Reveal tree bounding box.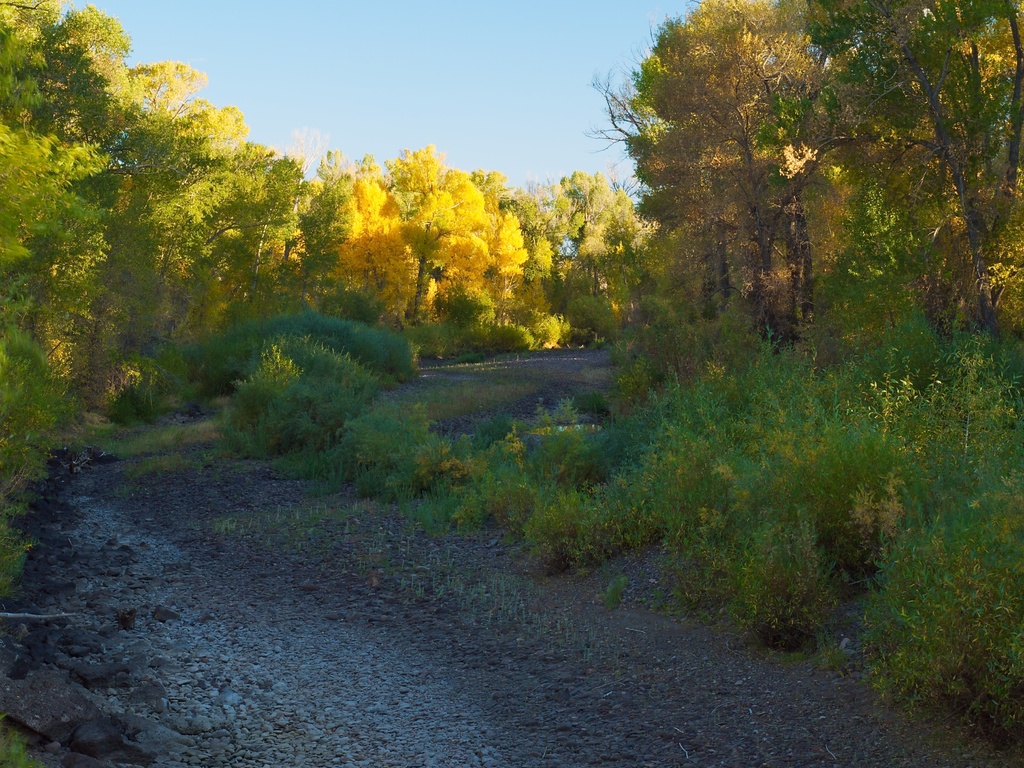
Revealed: x1=300, y1=152, x2=359, y2=284.
